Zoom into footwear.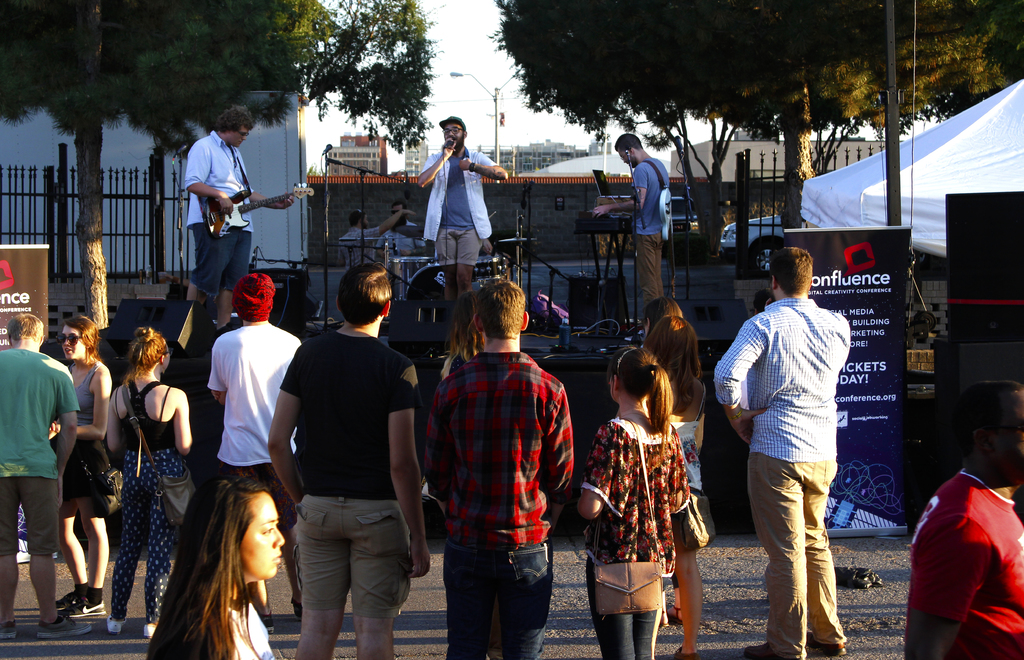
Zoom target: 143, 622, 156, 638.
